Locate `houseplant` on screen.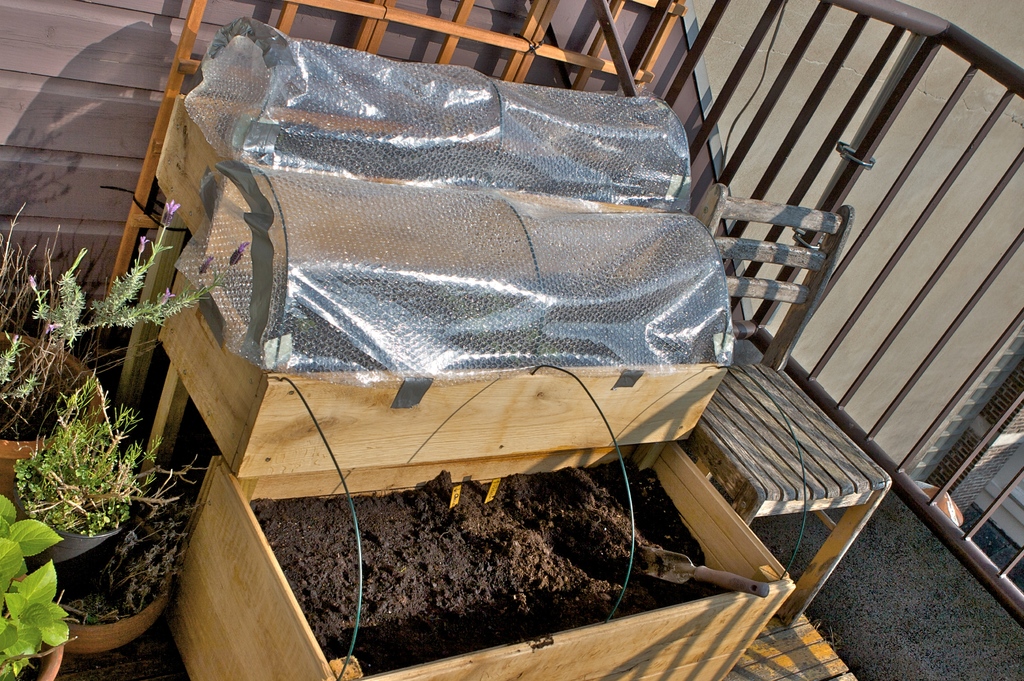
On screen at x1=0, y1=490, x2=81, y2=680.
